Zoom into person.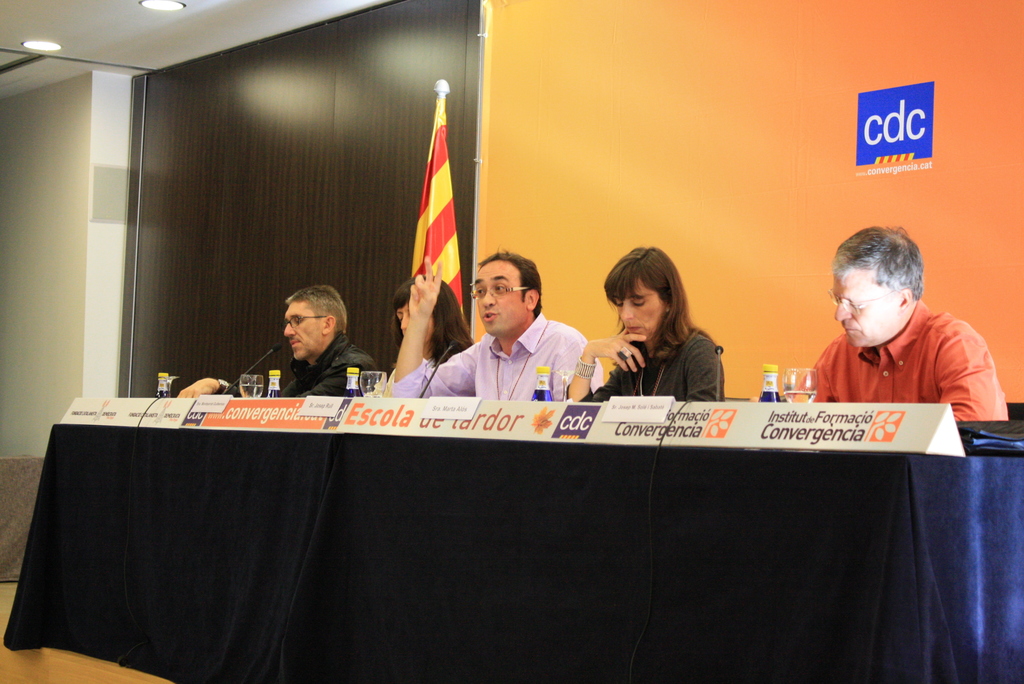
Zoom target: region(566, 240, 726, 410).
